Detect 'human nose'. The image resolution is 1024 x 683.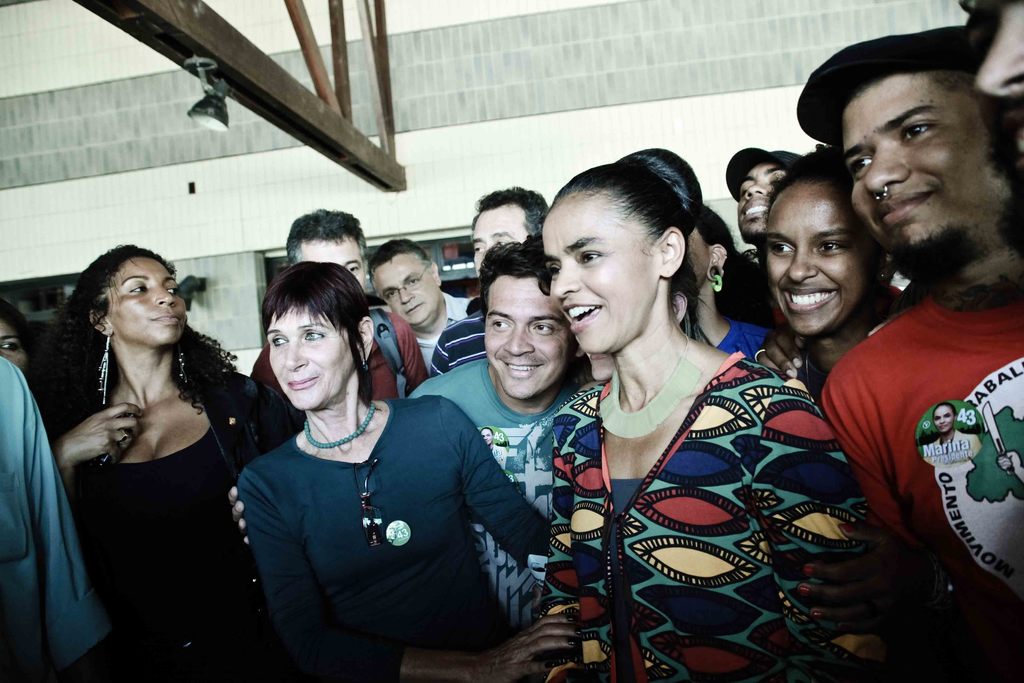
pyautogui.locateOnScreen(789, 245, 820, 281).
